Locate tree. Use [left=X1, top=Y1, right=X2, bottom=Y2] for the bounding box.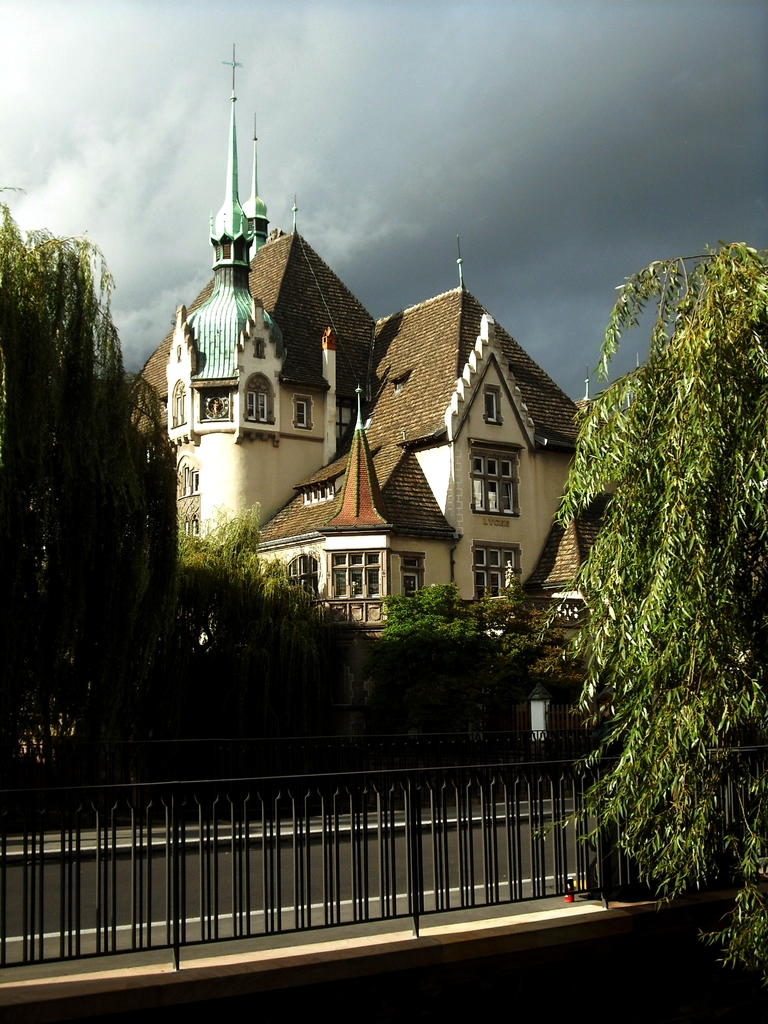
[left=0, top=183, right=568, bottom=834].
